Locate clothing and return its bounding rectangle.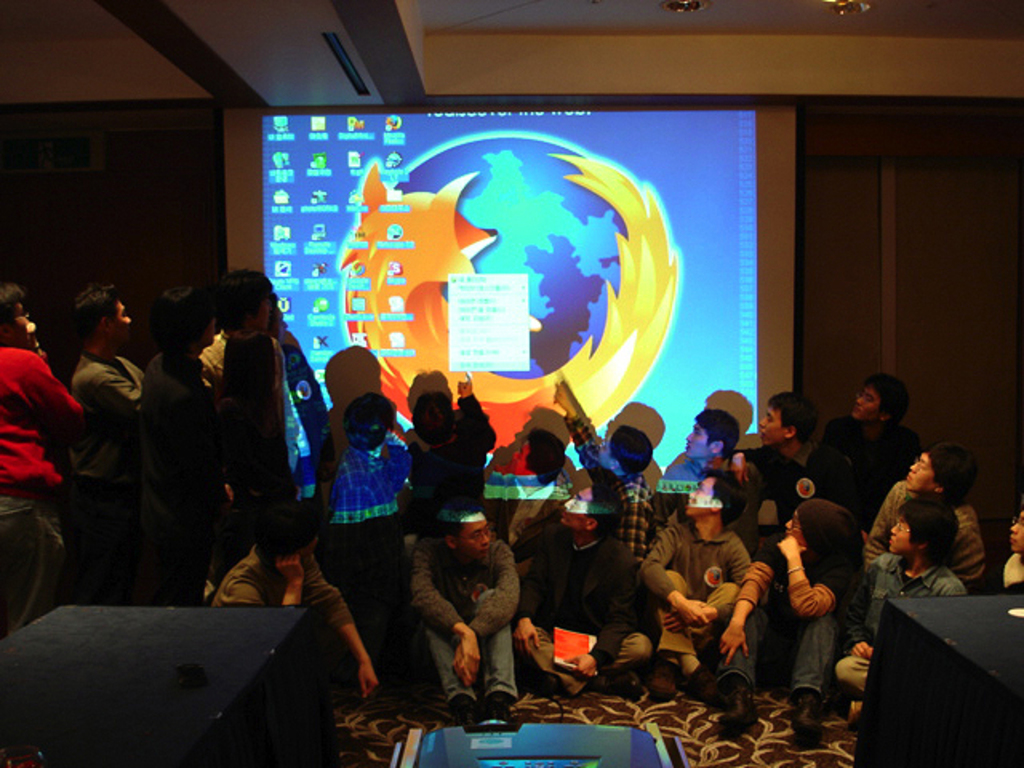
x1=66 y1=344 x2=152 y2=590.
